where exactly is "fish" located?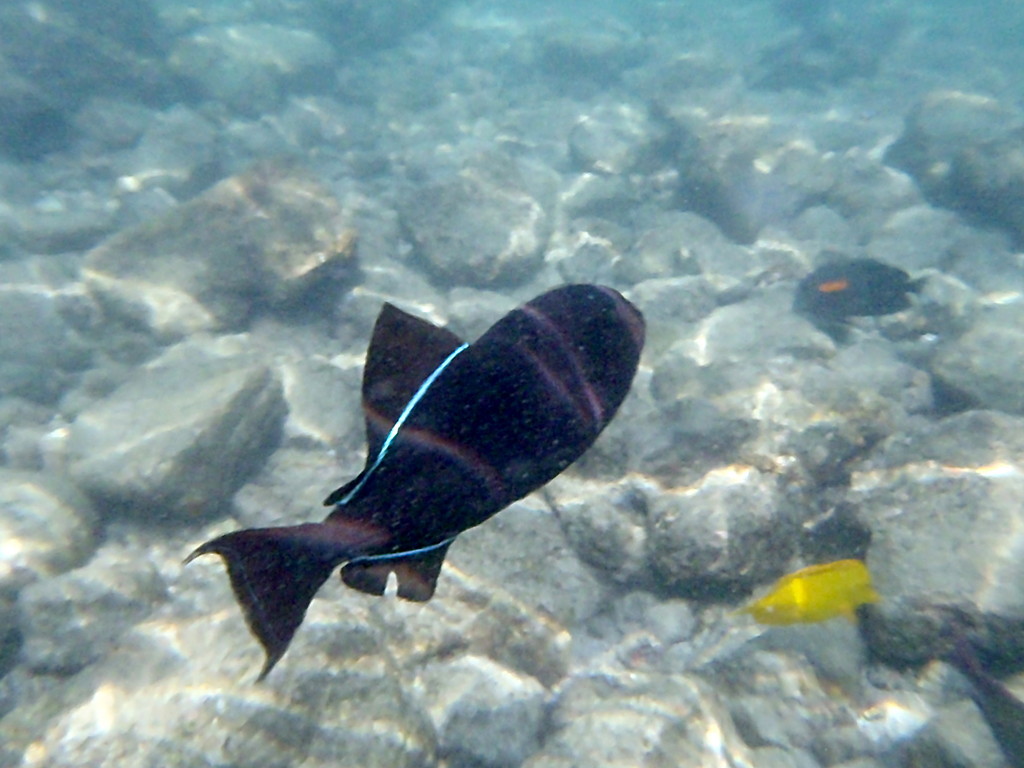
Its bounding box is (x1=731, y1=557, x2=880, y2=623).
